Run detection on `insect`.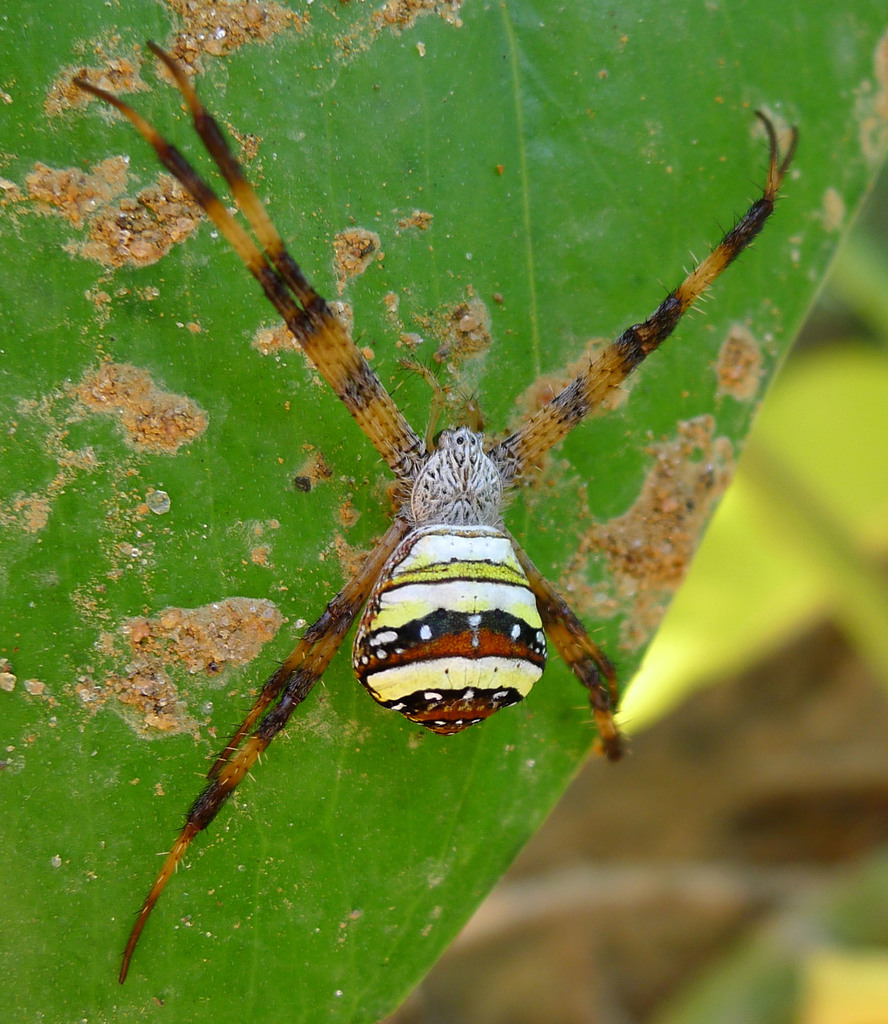
Result: bbox=[67, 36, 795, 984].
